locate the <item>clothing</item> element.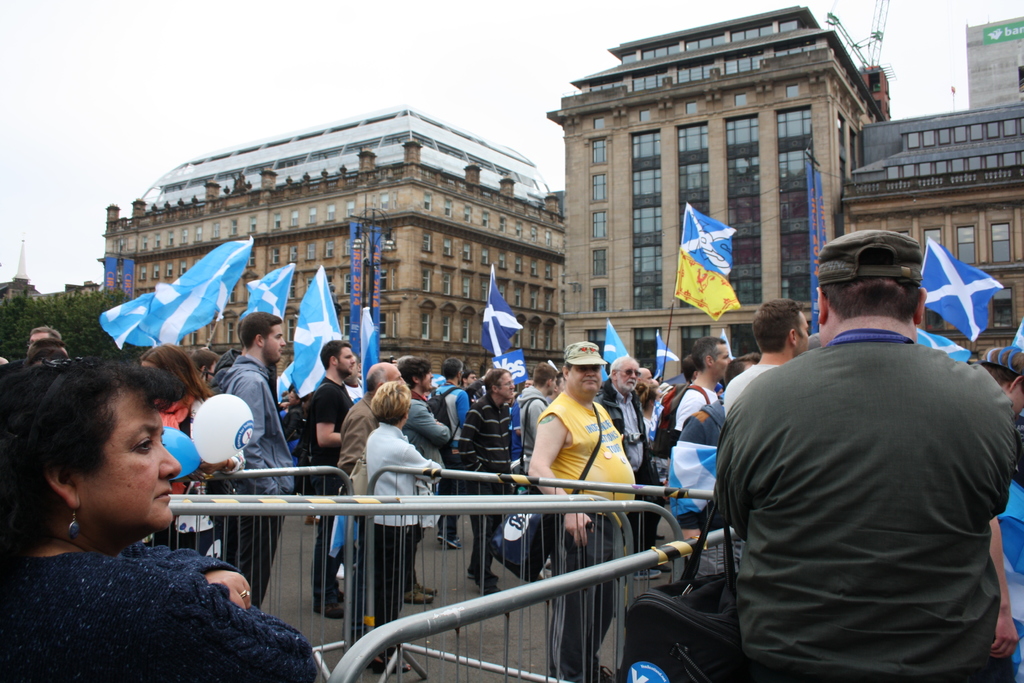
Element bbox: region(397, 389, 452, 478).
